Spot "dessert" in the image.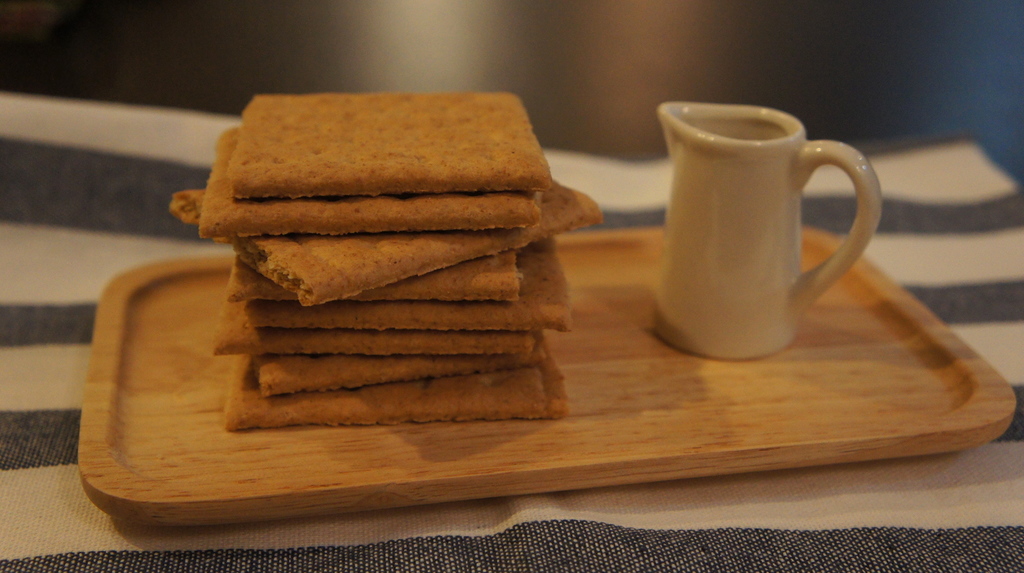
"dessert" found at x1=166 y1=96 x2=611 y2=417.
